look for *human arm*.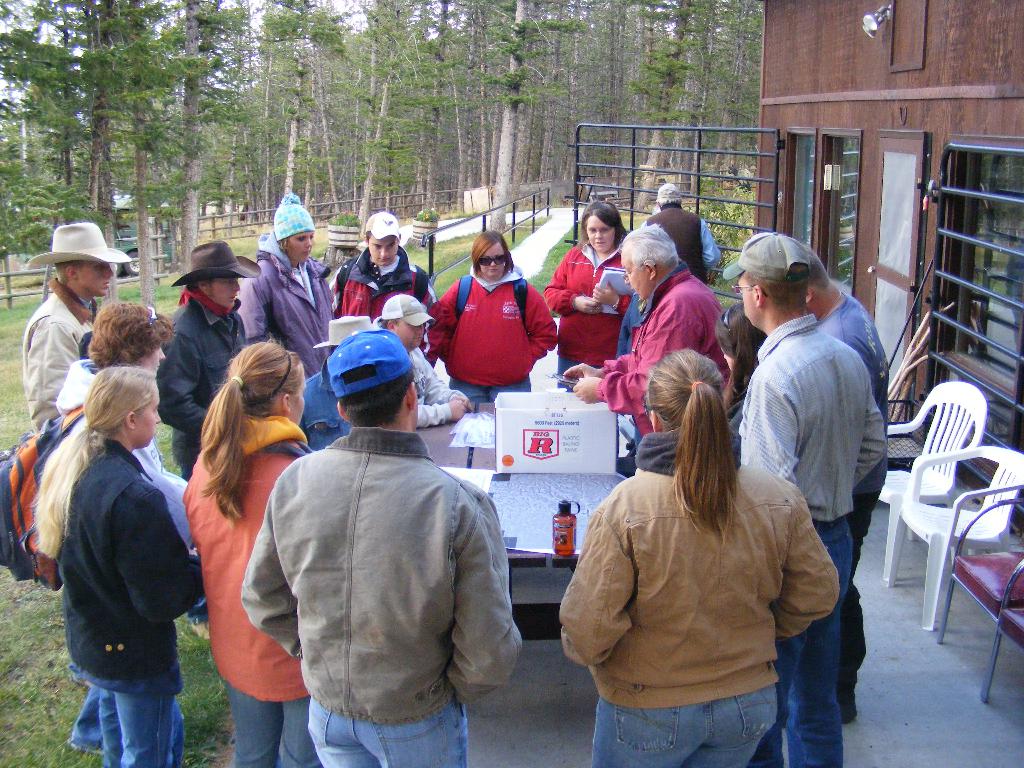
Found: bbox=[24, 323, 80, 431].
